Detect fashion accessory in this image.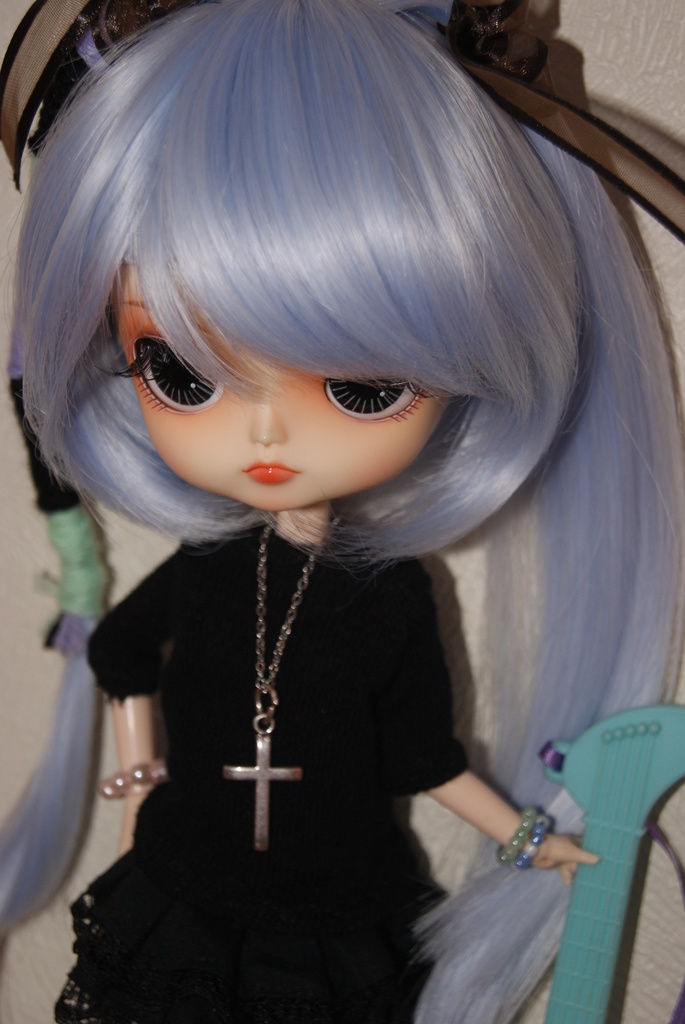
Detection: x1=224, y1=515, x2=339, y2=855.
